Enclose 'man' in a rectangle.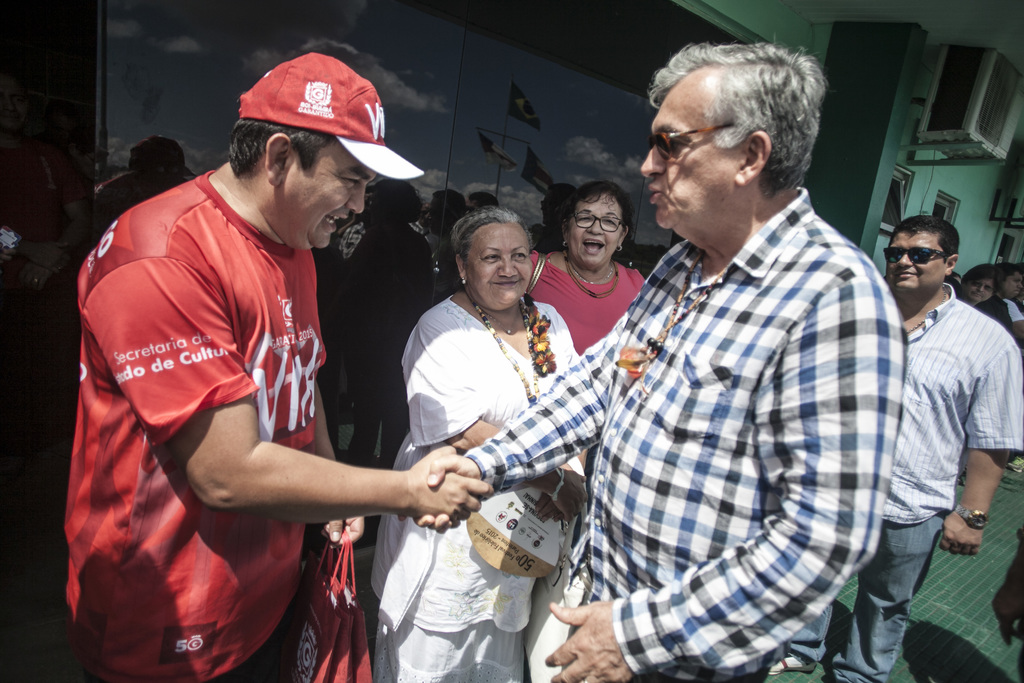
(762, 215, 1023, 682).
